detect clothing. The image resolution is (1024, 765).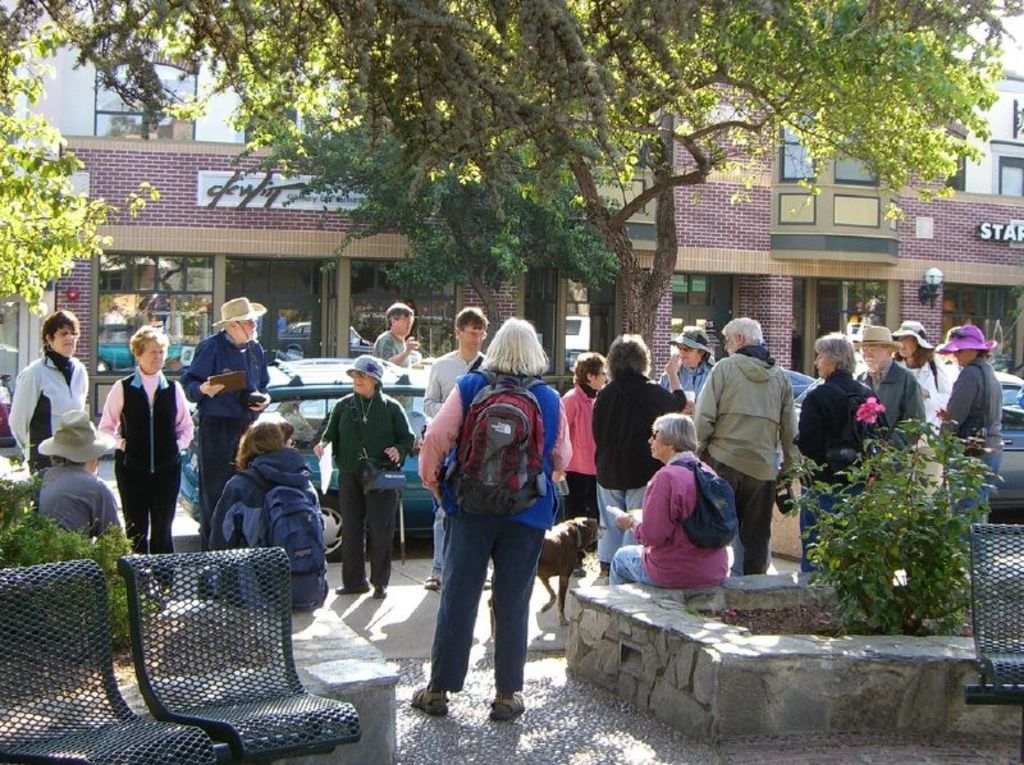
detection(24, 458, 118, 526).
